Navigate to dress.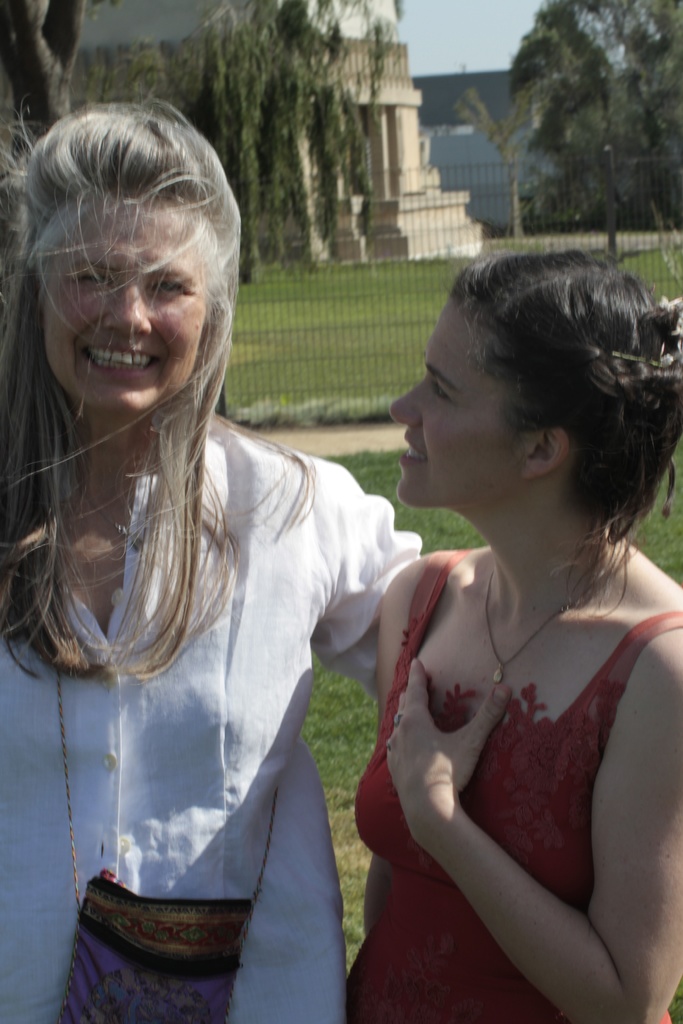
Navigation target: pyautogui.locateOnScreen(352, 542, 682, 1020).
